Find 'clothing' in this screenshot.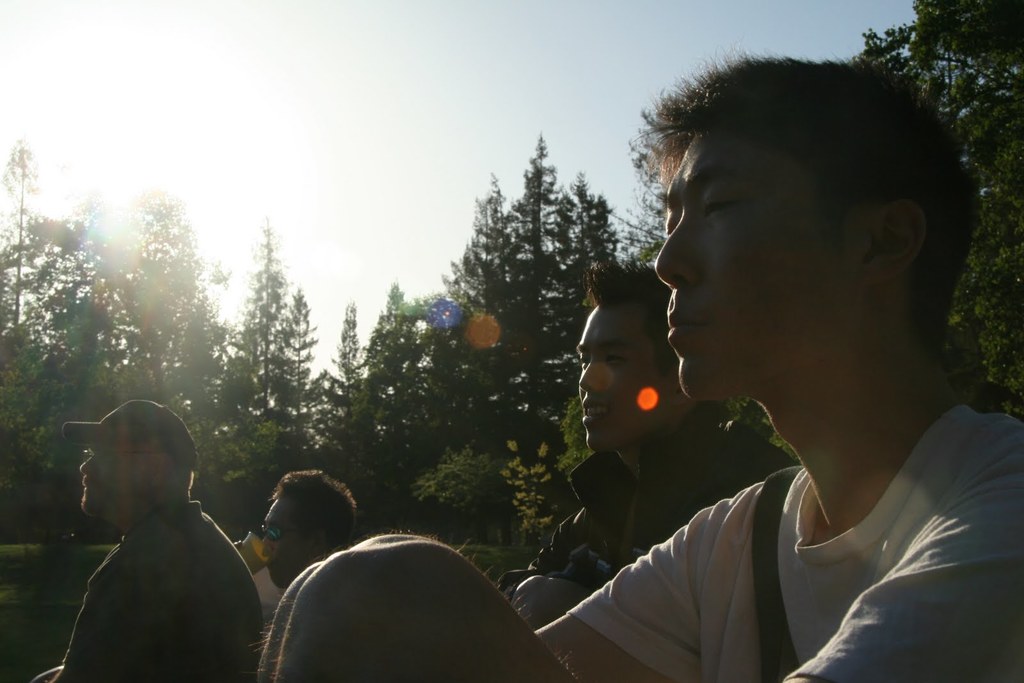
The bounding box for 'clothing' is [x1=248, y1=568, x2=277, y2=615].
